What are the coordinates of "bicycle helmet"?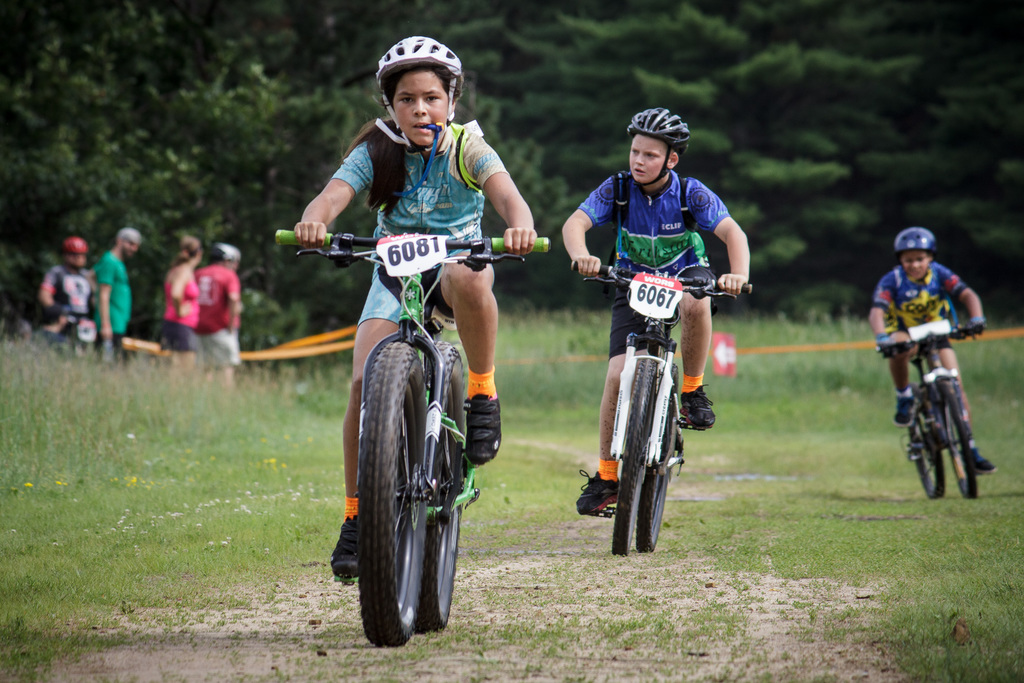
l=376, t=33, r=461, b=154.
